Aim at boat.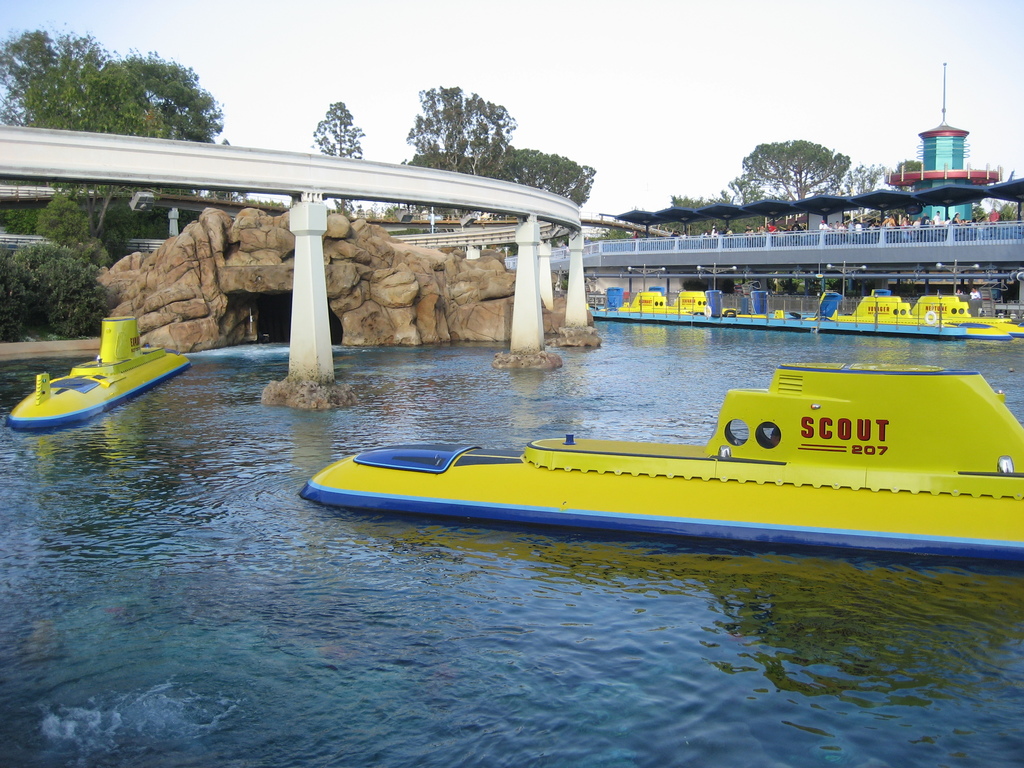
Aimed at [left=598, top=285, right=1018, bottom=342].
